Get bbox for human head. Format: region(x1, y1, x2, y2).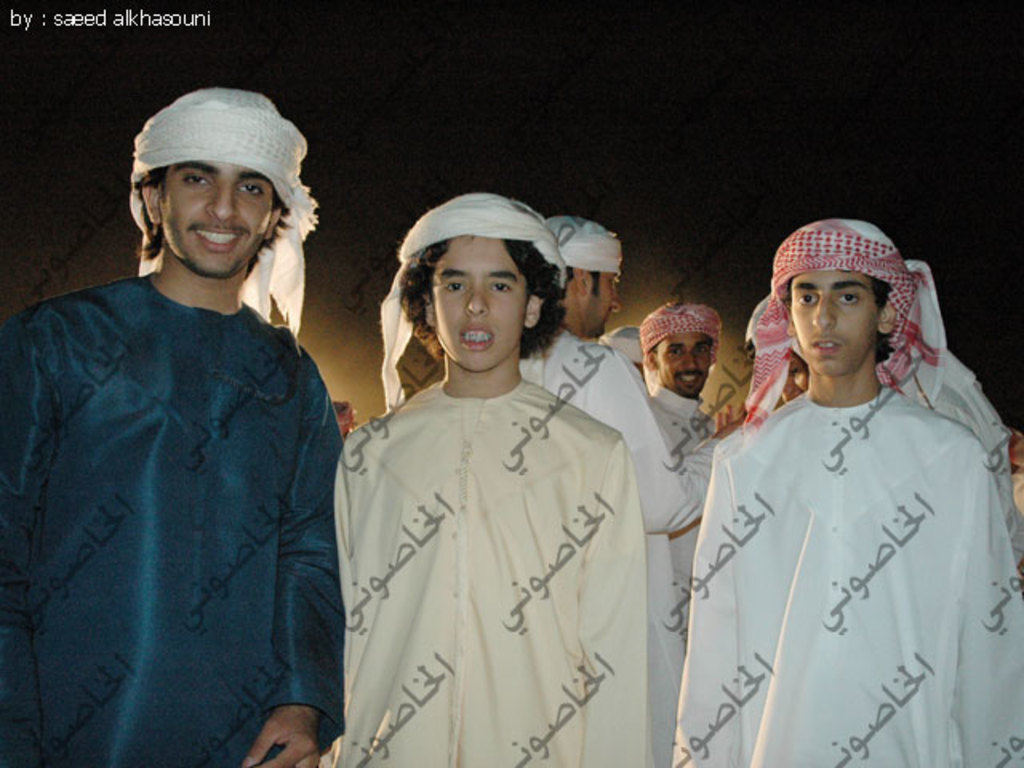
region(136, 91, 282, 274).
